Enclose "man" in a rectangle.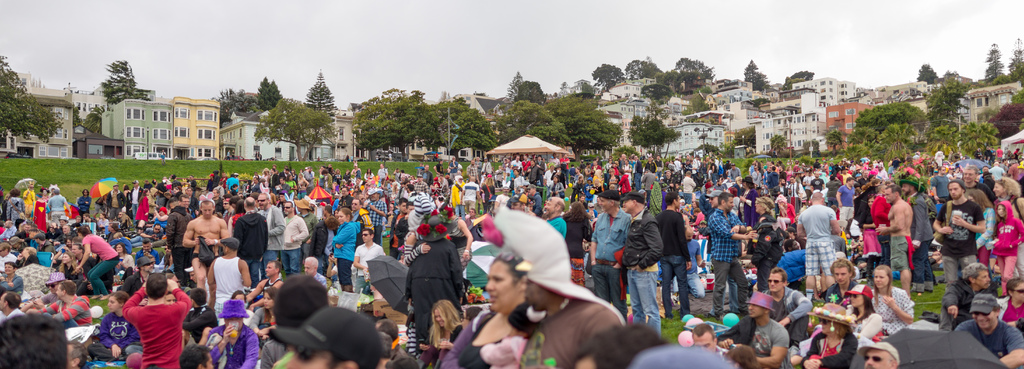
x1=367, y1=190, x2=390, y2=240.
